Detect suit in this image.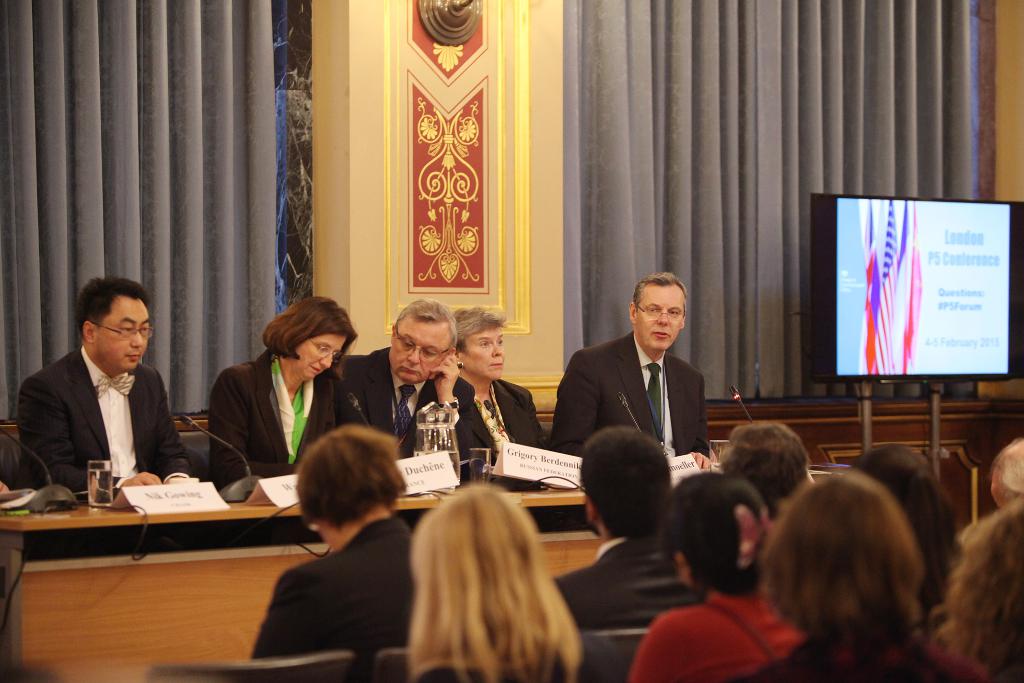
Detection: box(472, 383, 548, 467).
